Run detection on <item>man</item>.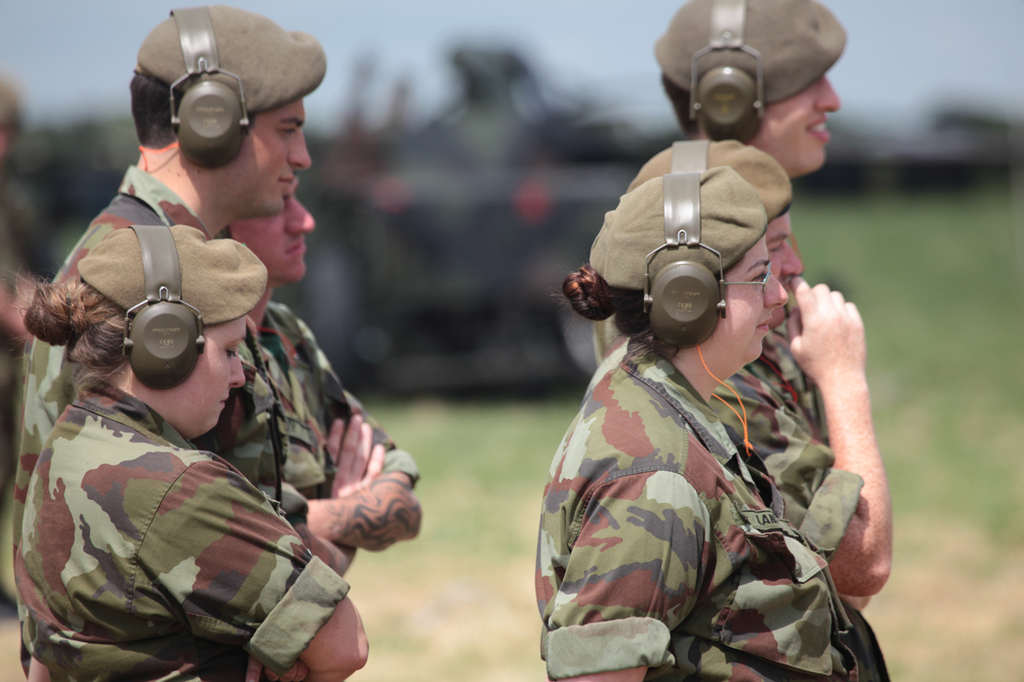
Result: 650,0,846,173.
